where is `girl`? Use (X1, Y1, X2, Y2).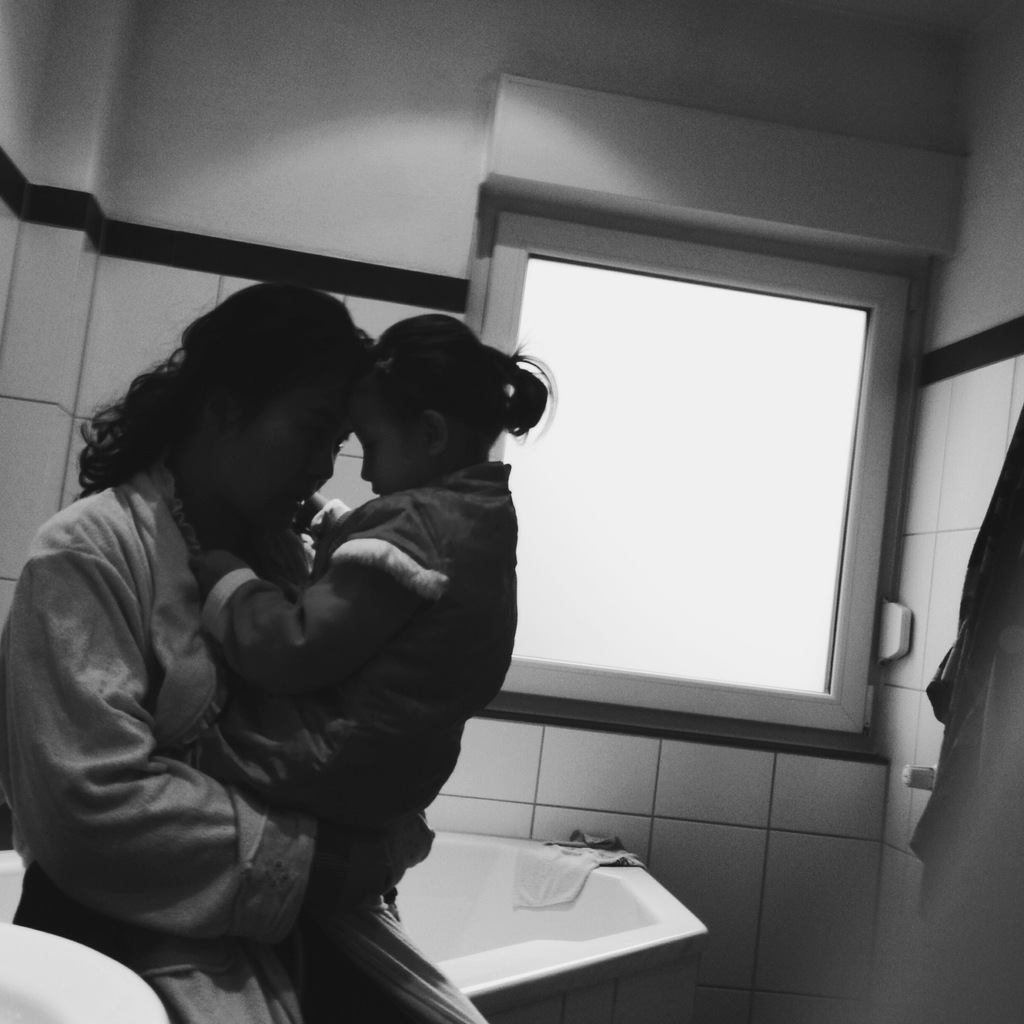
(194, 309, 559, 824).
